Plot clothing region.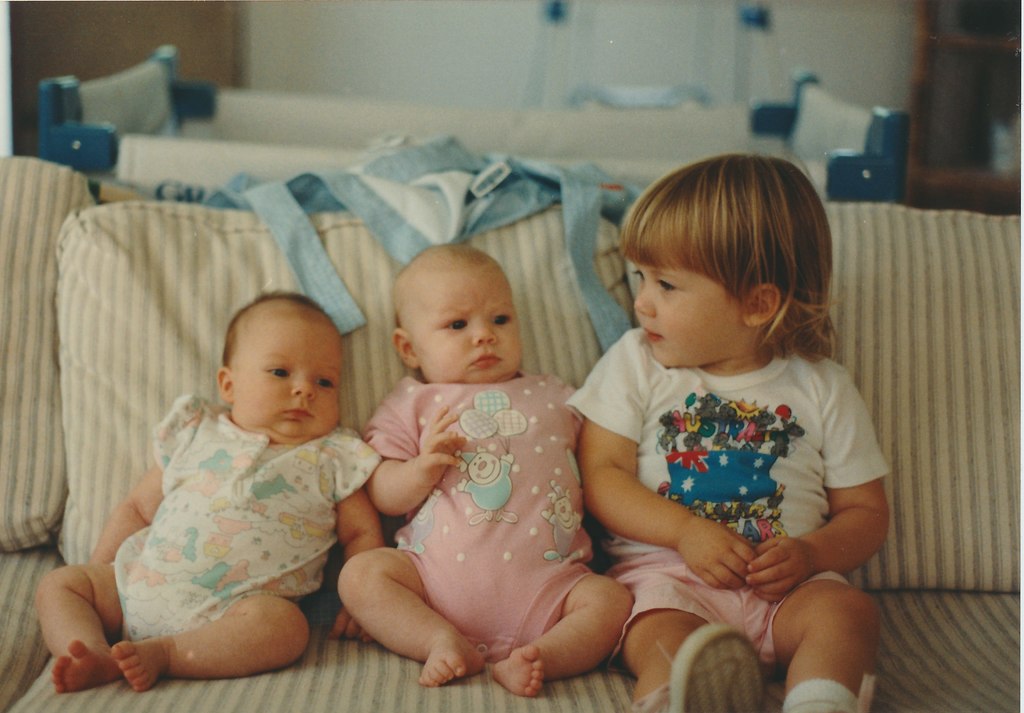
Plotted at pyautogui.locateOnScreen(366, 376, 589, 661).
